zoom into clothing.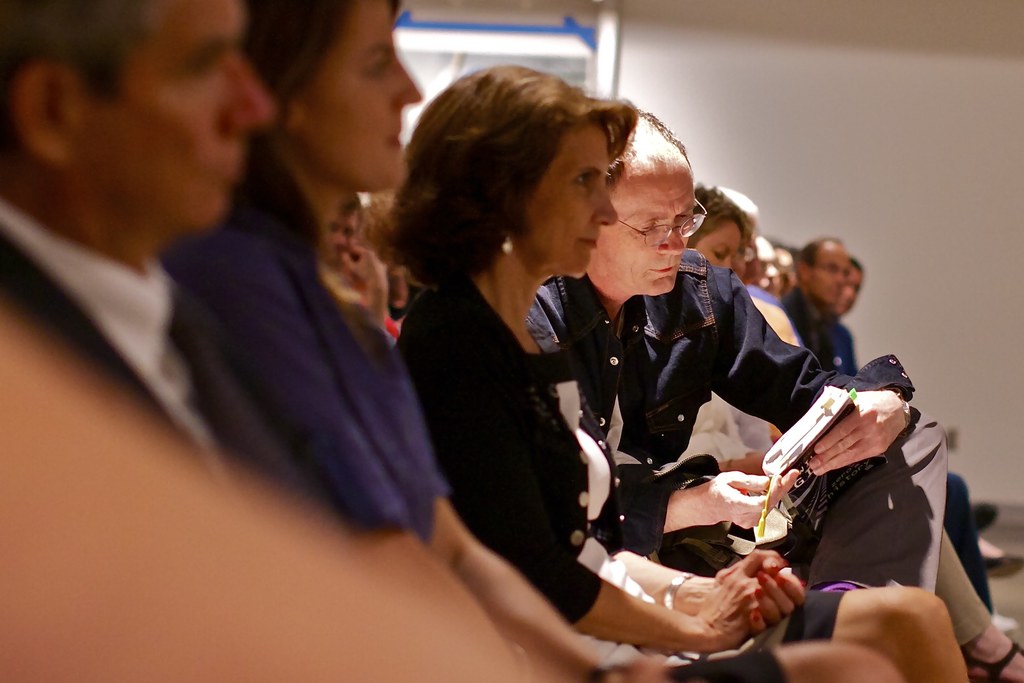
Zoom target: [399,274,842,682].
